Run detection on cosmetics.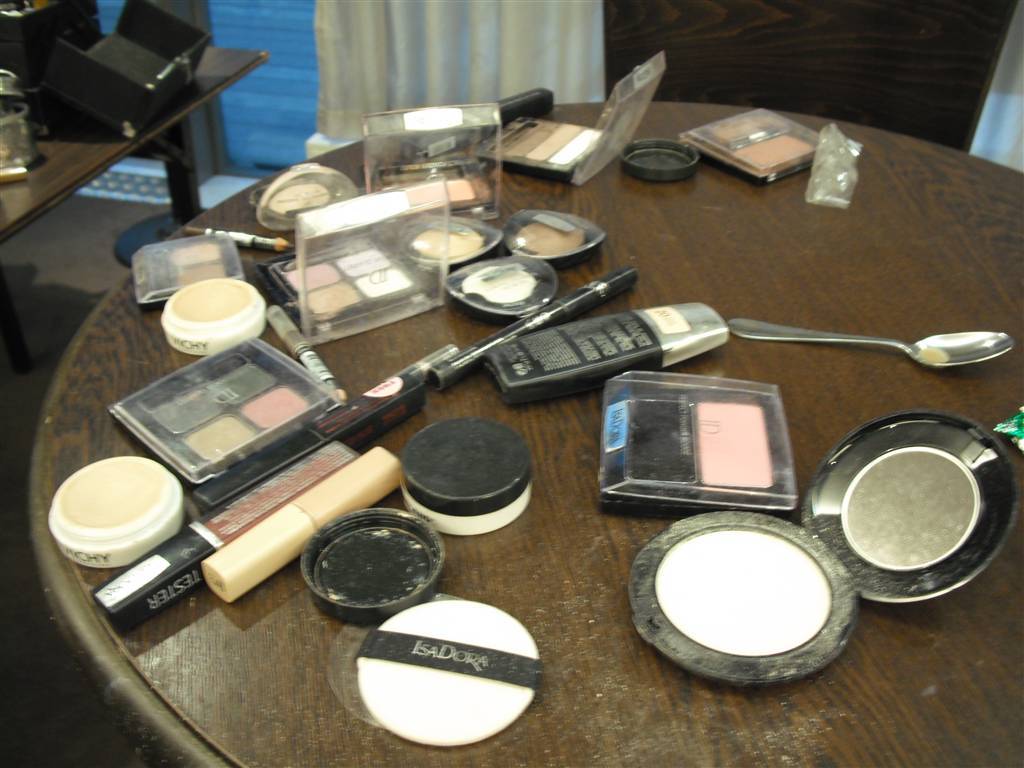
Result: [476,49,673,186].
